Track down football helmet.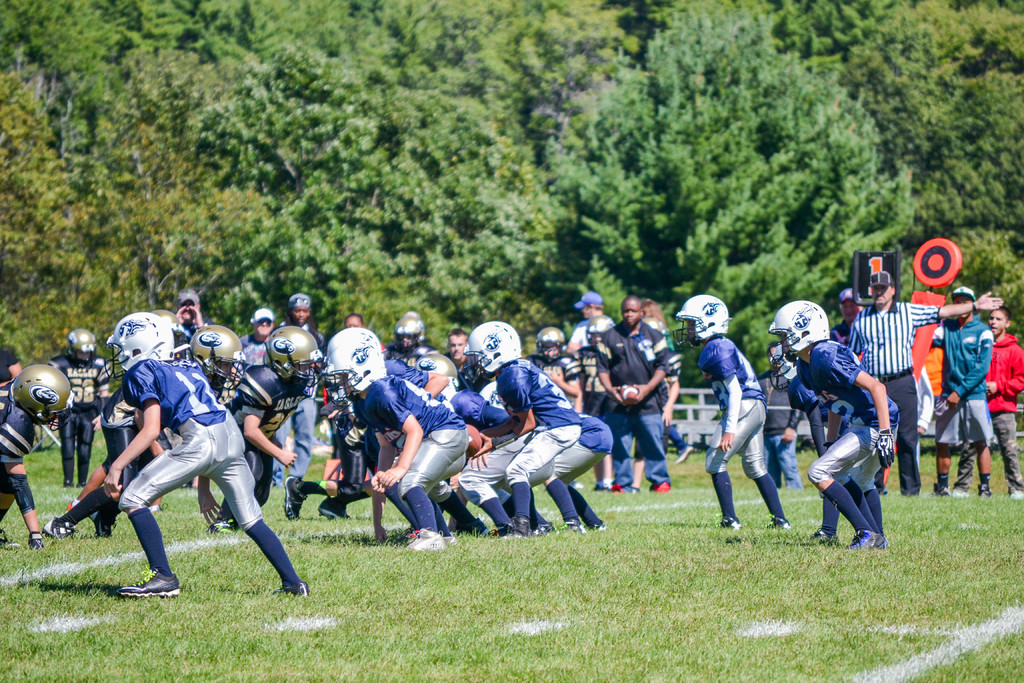
Tracked to (left=534, top=325, right=572, bottom=362).
